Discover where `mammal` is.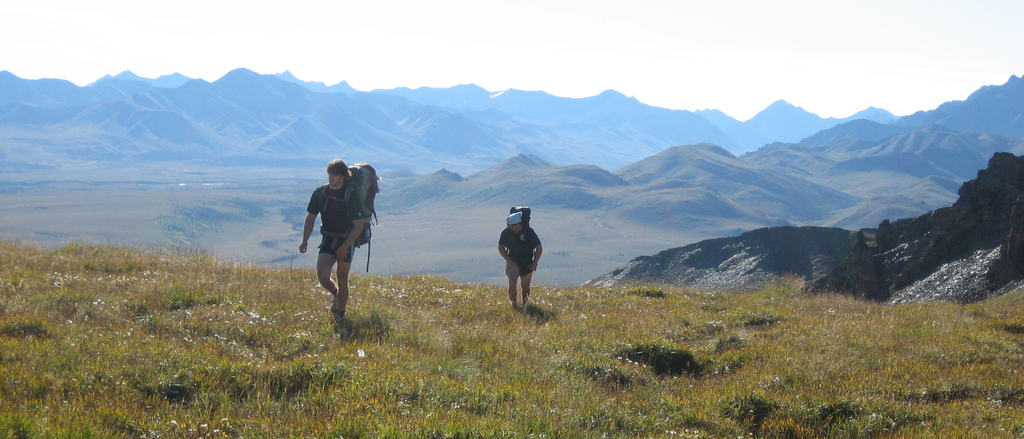
Discovered at detection(301, 160, 373, 320).
